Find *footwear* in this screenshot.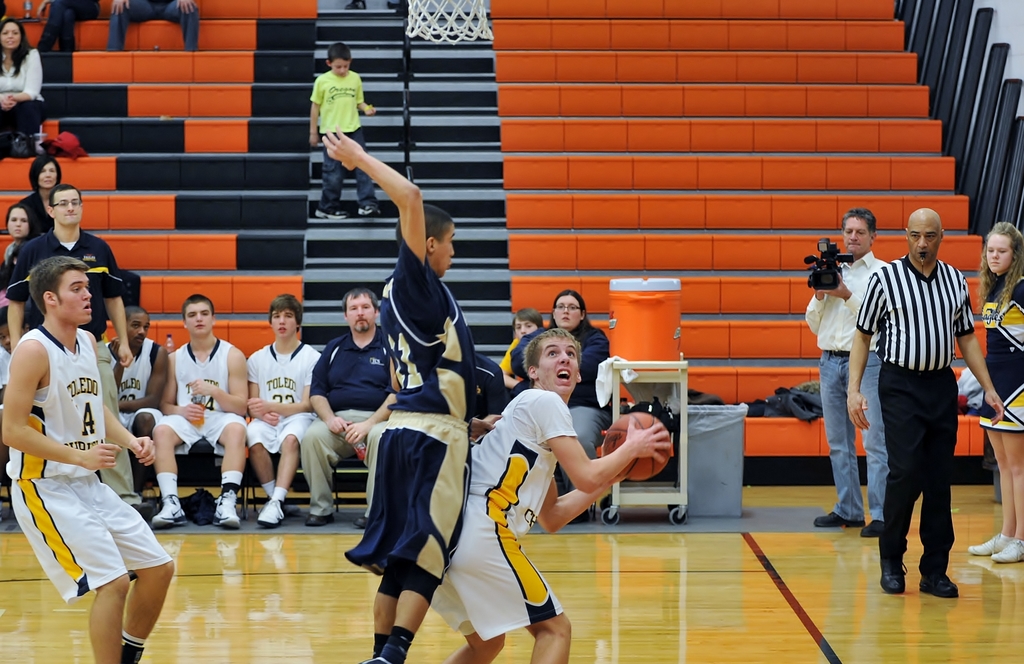
The bounding box for *footwear* is <box>813,509,867,528</box>.
